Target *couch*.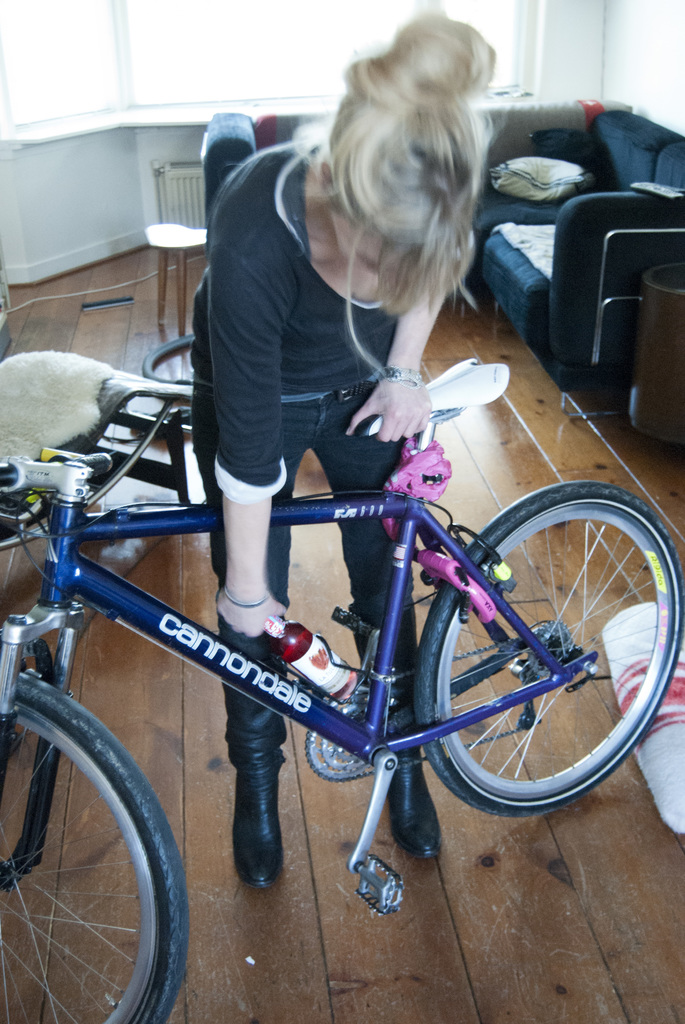
Target region: Rect(203, 105, 257, 210).
